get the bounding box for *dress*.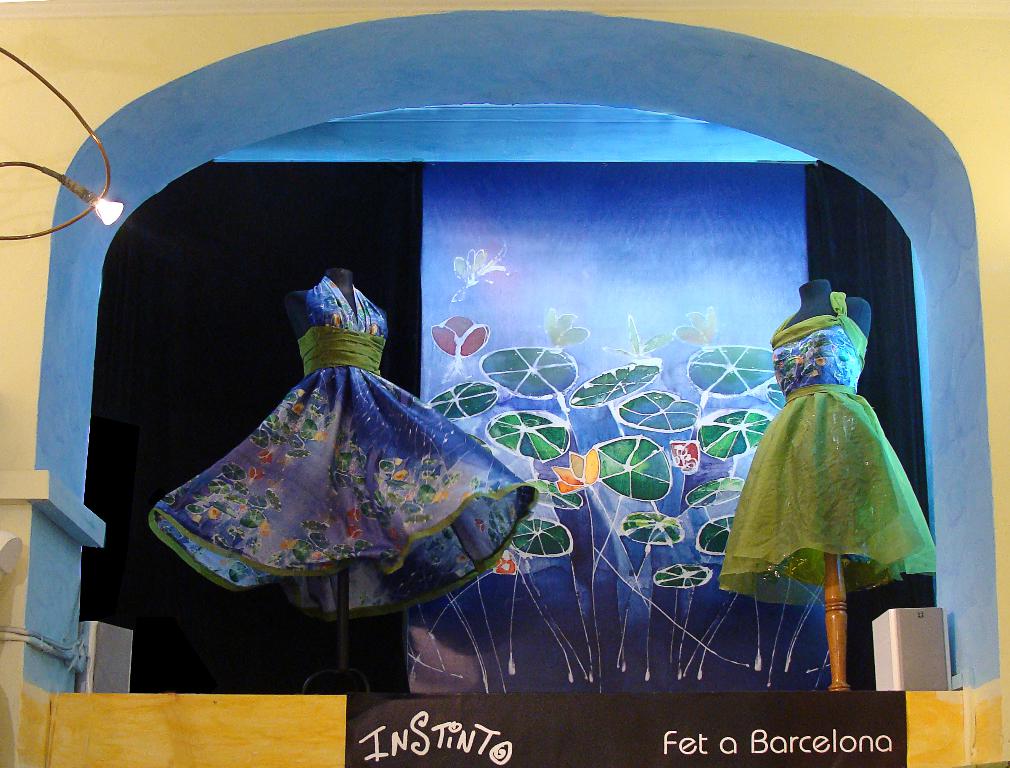
[143, 277, 548, 616].
